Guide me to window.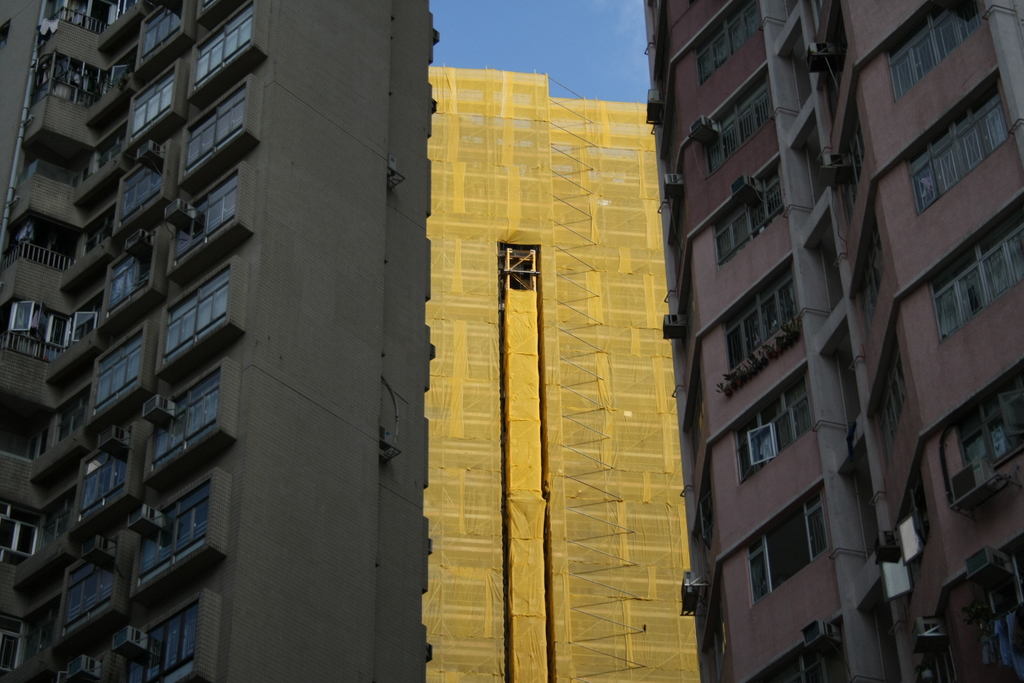
Guidance: bbox(92, 320, 147, 411).
